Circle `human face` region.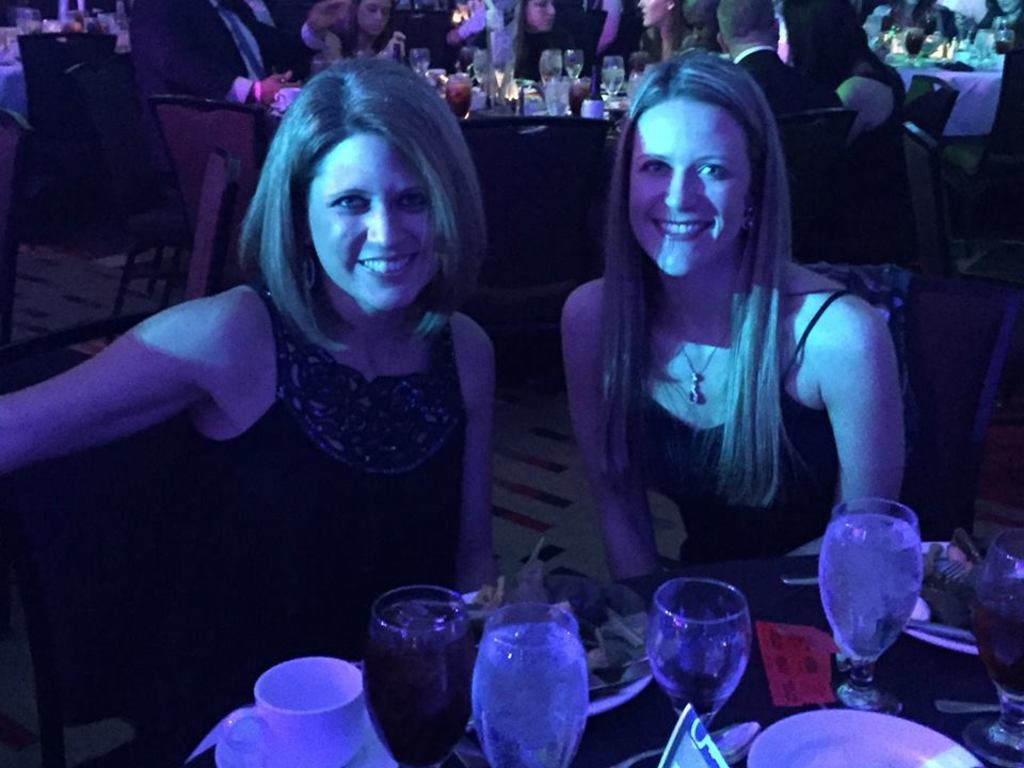
Region: {"x1": 637, "y1": 0, "x2": 669, "y2": 28}.
